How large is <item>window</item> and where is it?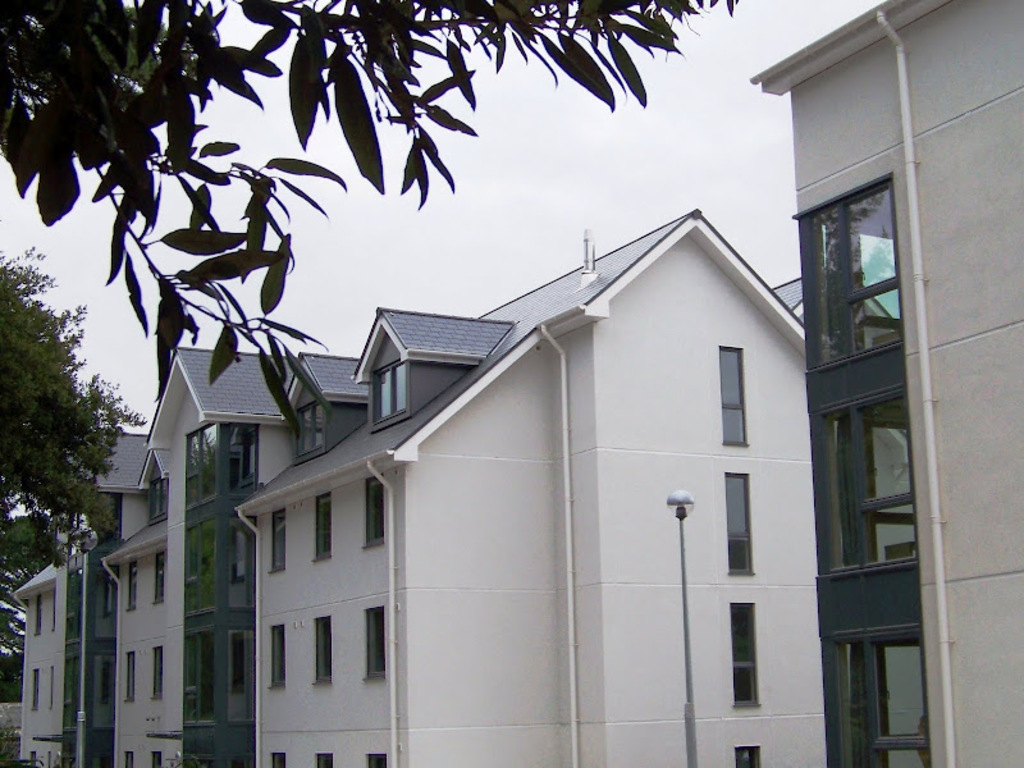
Bounding box: detection(724, 474, 758, 576).
